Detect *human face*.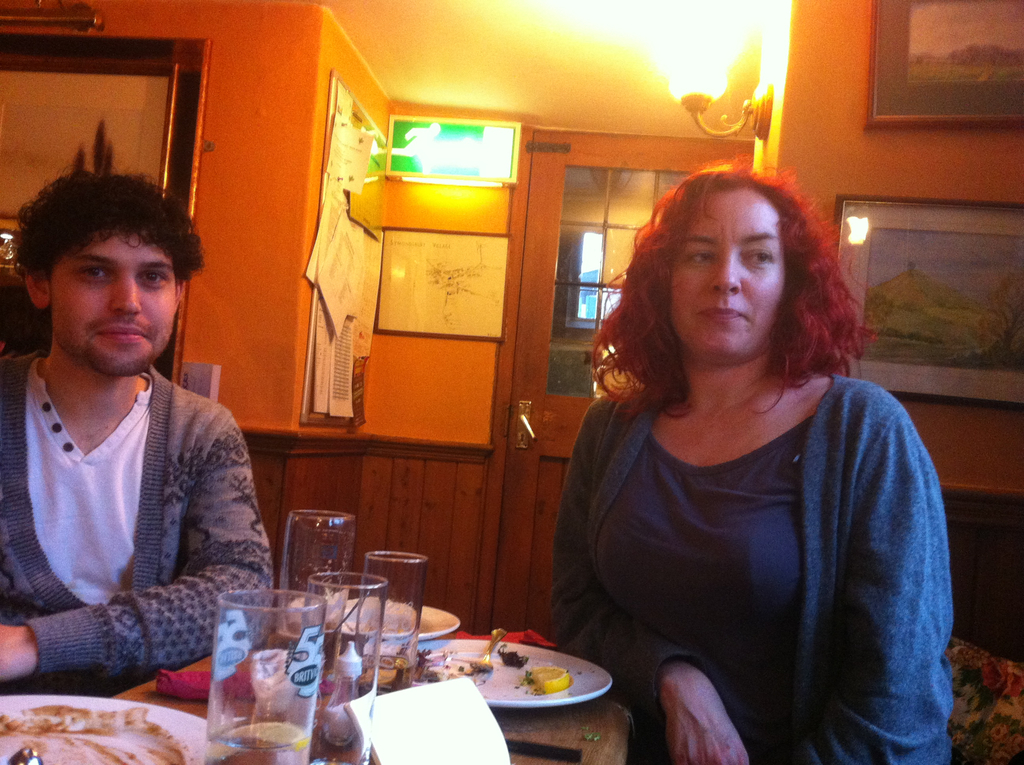
Detected at <bbox>670, 184, 785, 364</bbox>.
